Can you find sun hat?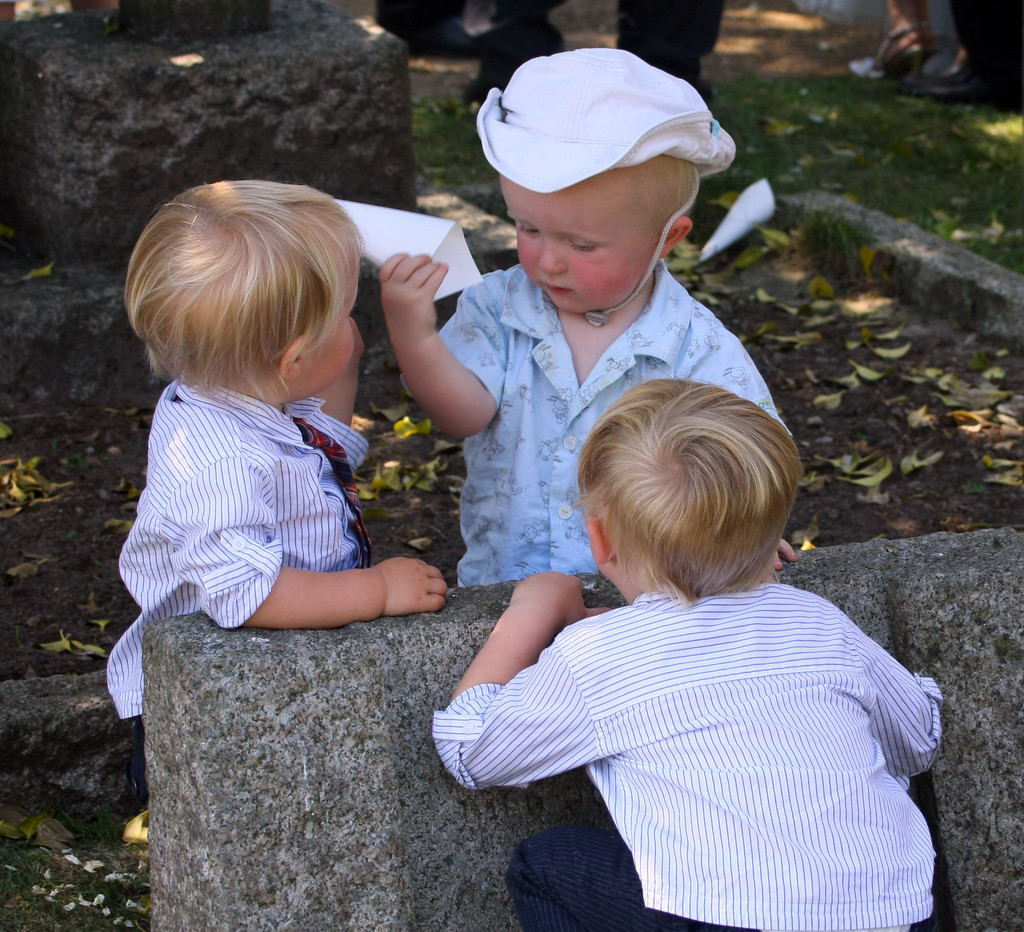
Yes, bounding box: (480, 45, 739, 335).
